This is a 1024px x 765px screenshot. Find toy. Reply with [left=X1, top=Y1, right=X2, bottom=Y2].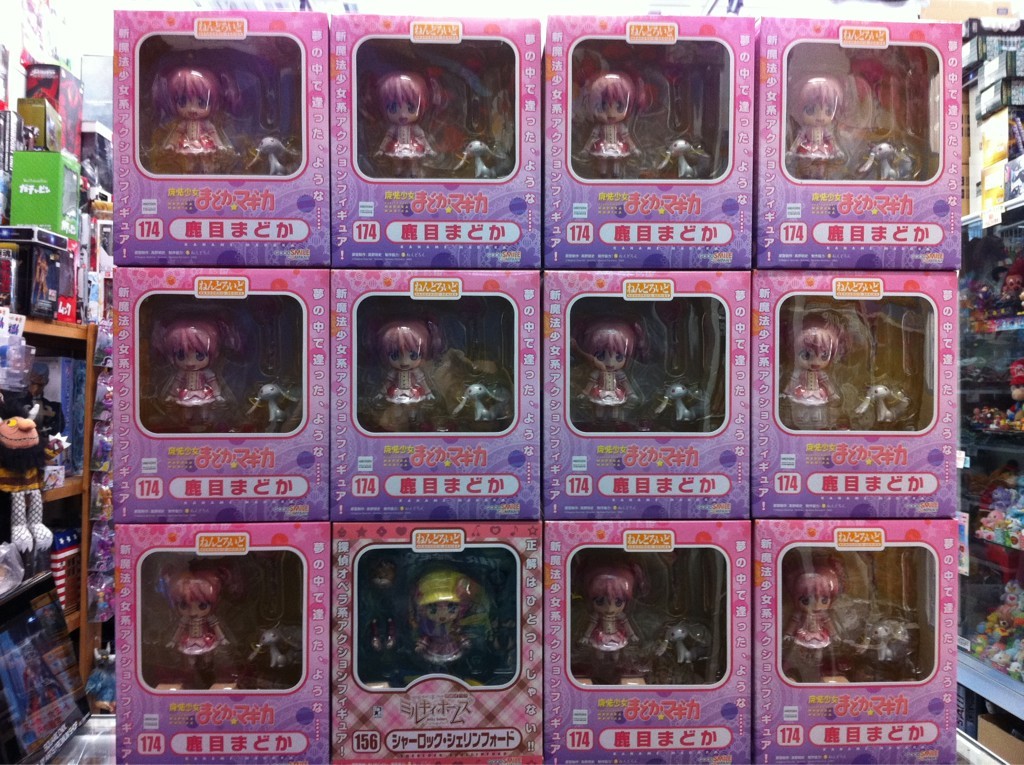
[left=83, top=644, right=118, bottom=709].
